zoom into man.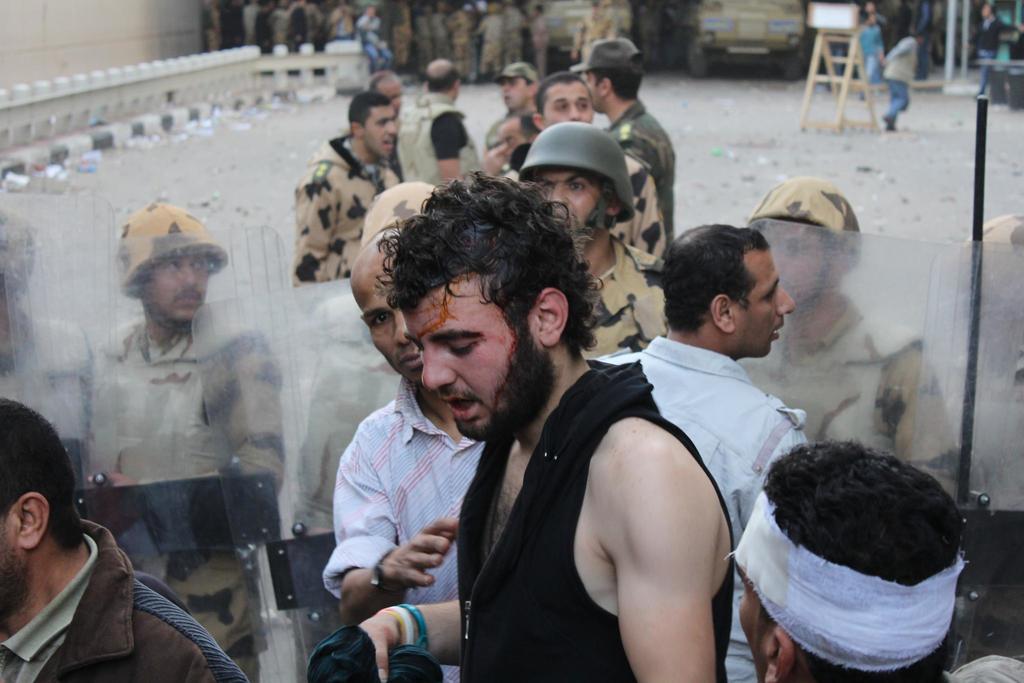
Zoom target: bbox(877, 23, 927, 127).
